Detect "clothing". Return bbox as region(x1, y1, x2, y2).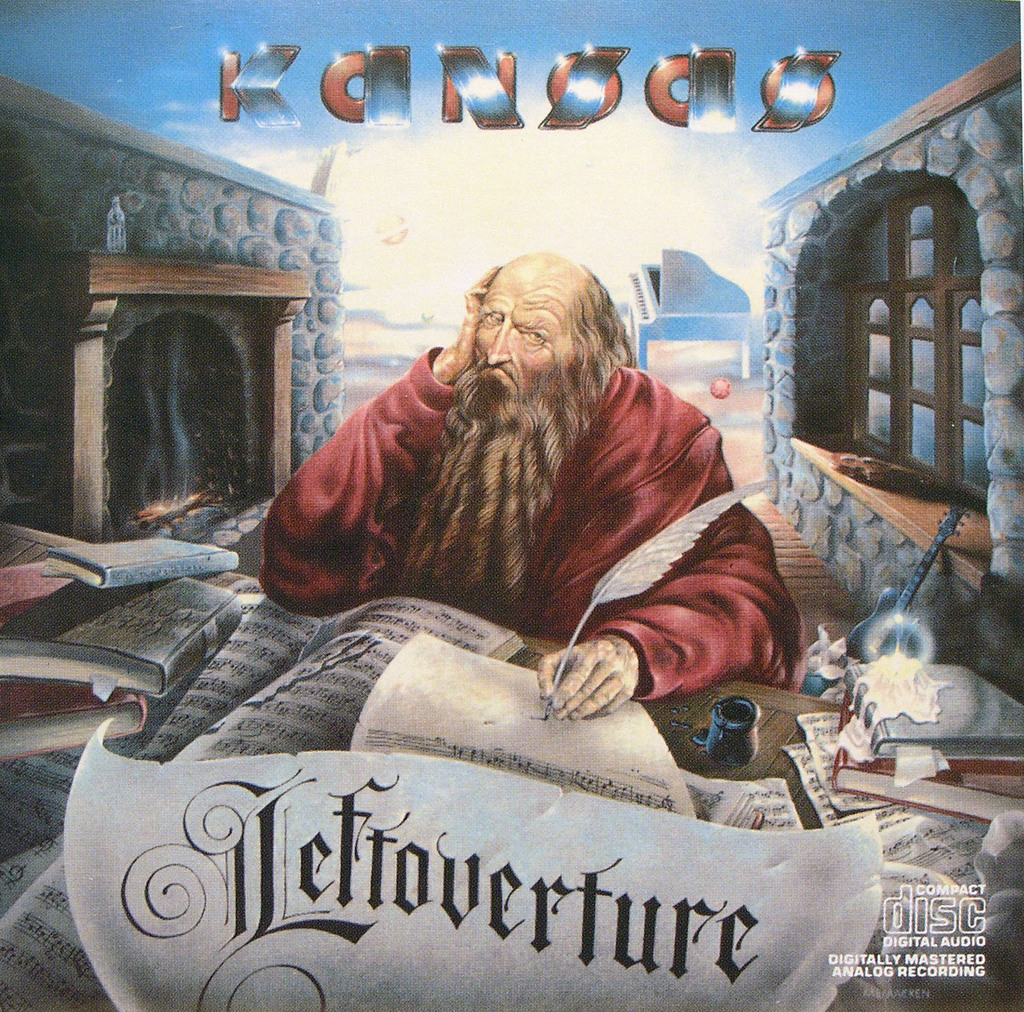
region(268, 295, 806, 723).
